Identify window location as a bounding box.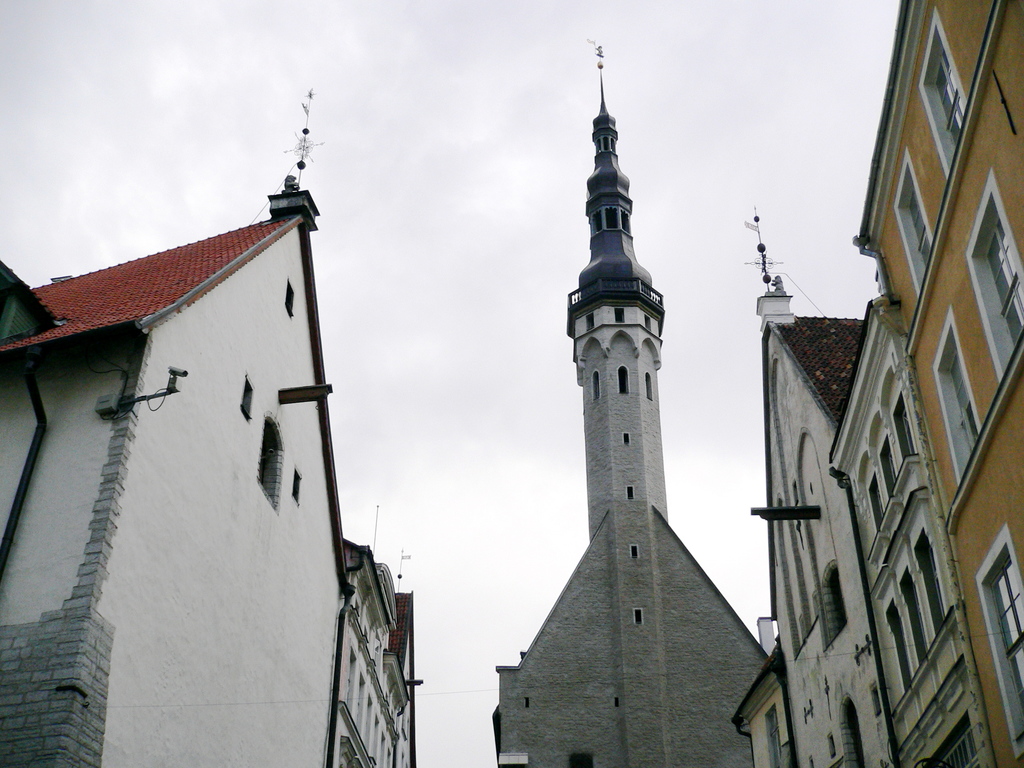
<region>615, 698, 619, 706</region>.
